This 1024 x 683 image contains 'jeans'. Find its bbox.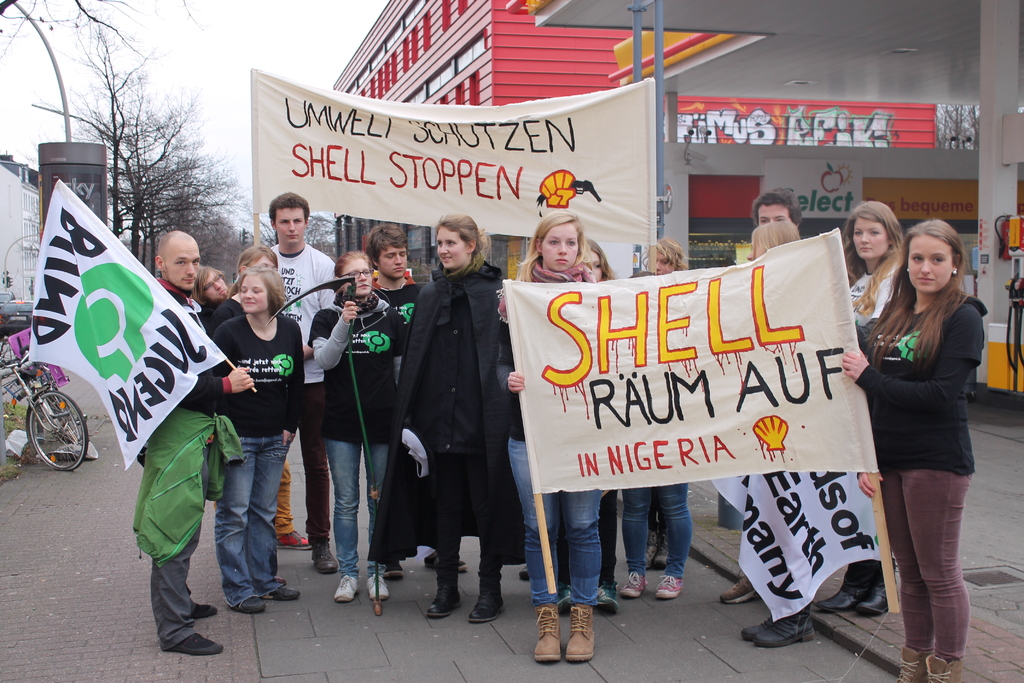
{"x1": 421, "y1": 459, "x2": 504, "y2": 578}.
